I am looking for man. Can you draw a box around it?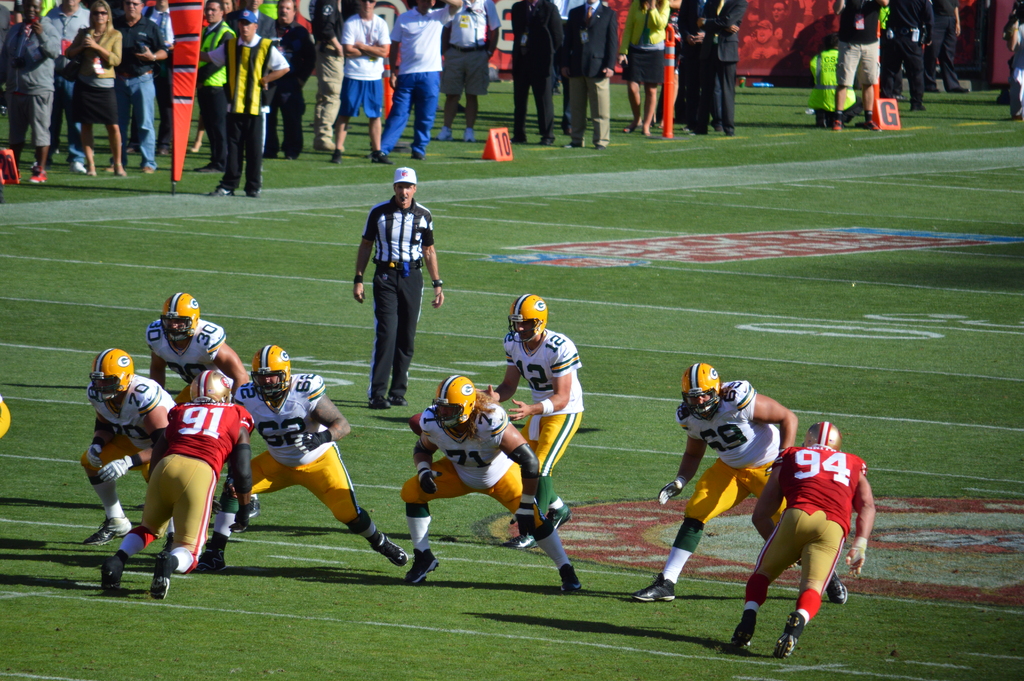
Sure, the bounding box is detection(110, 0, 166, 174).
